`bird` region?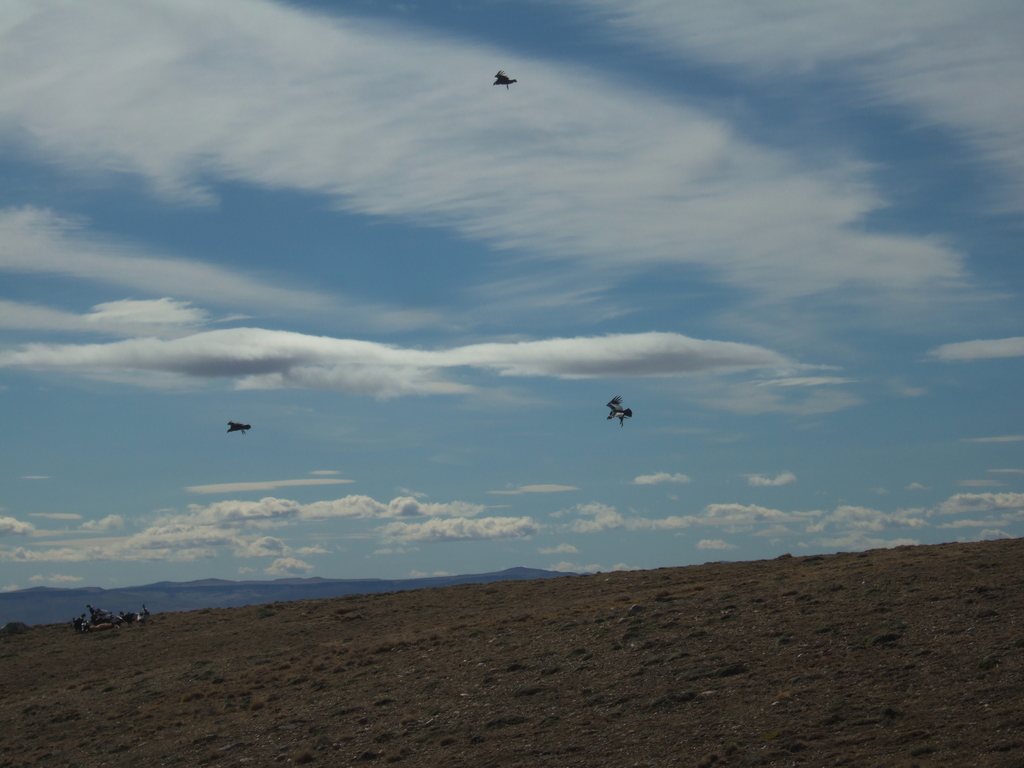
[left=605, top=392, right=635, bottom=426]
